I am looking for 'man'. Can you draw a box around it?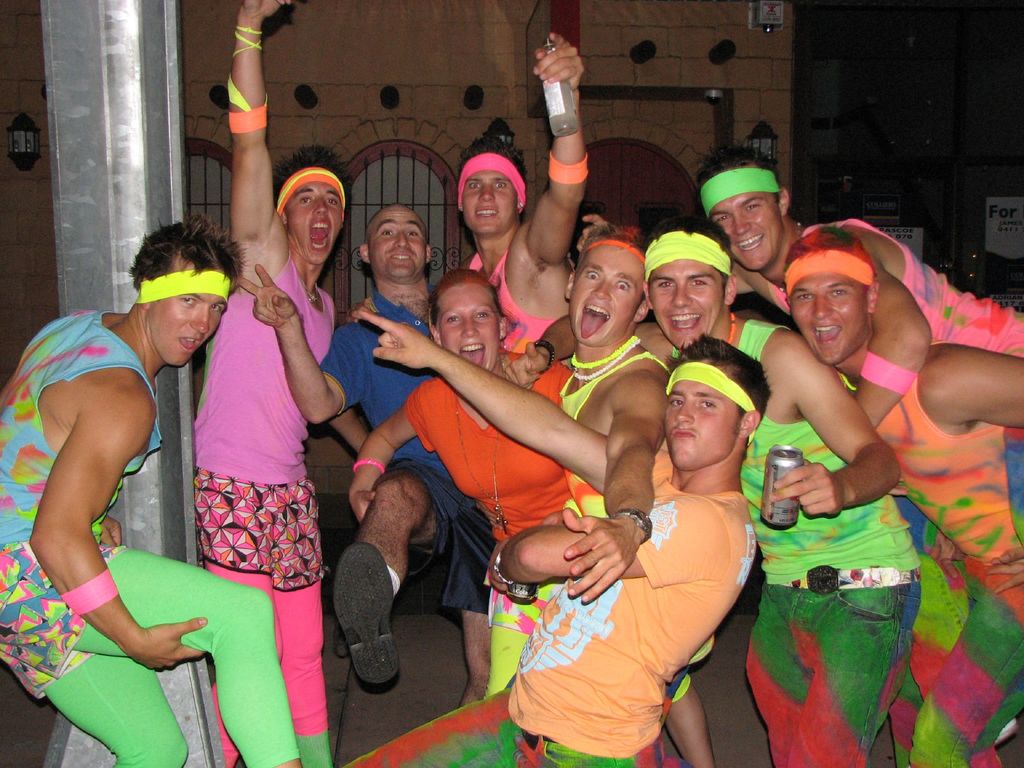
Sure, the bounding box is BBox(3, 211, 226, 744).
